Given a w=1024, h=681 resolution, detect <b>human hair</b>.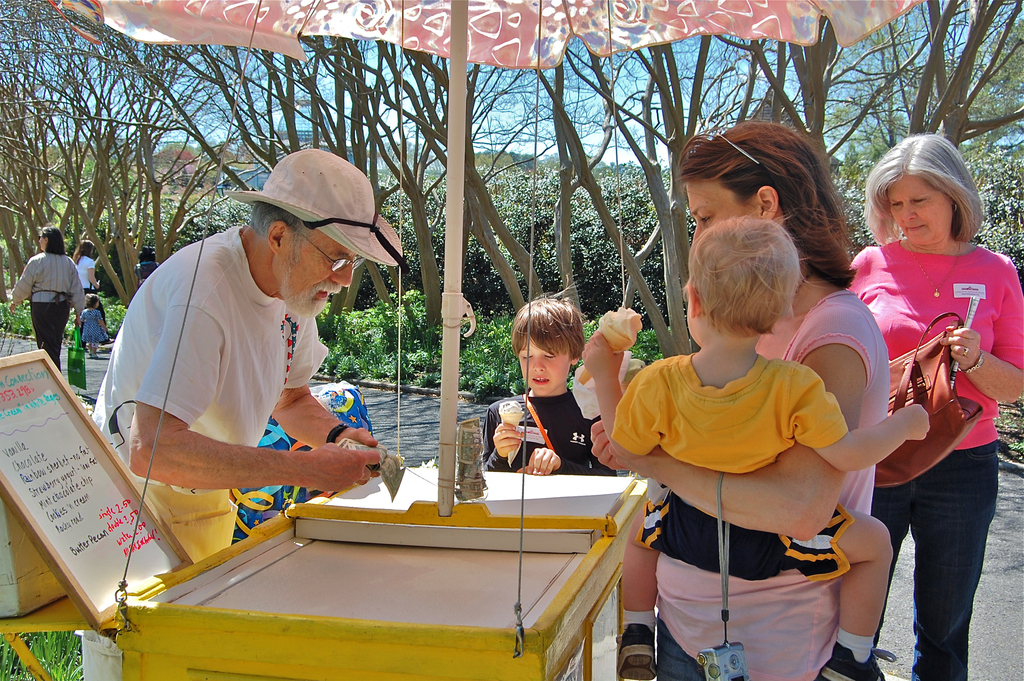
crop(684, 218, 813, 340).
